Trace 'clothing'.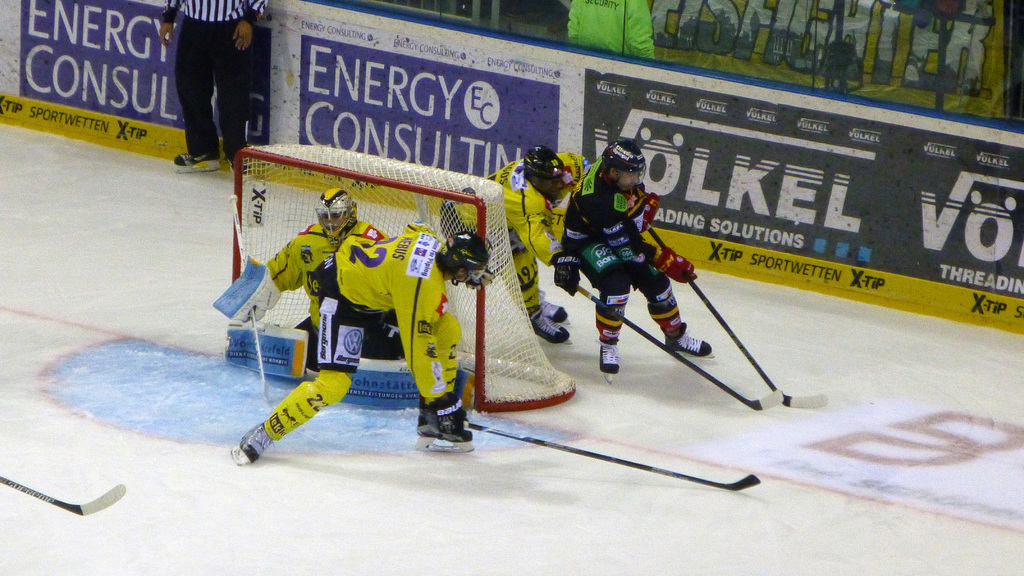
Traced to Rect(441, 152, 583, 311).
